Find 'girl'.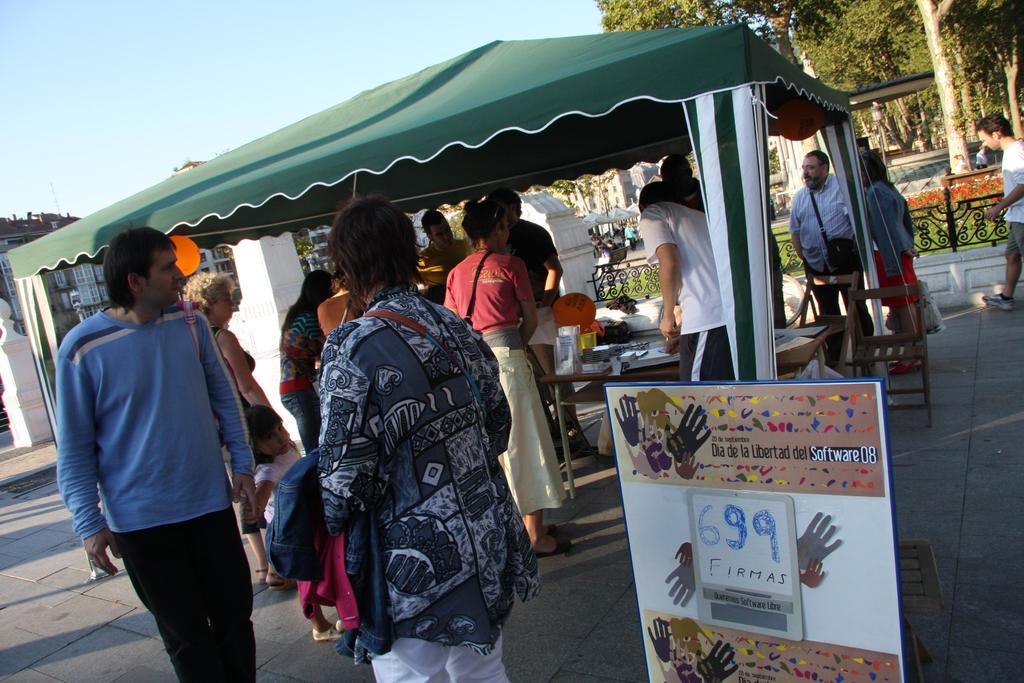
<box>183,275,307,586</box>.
